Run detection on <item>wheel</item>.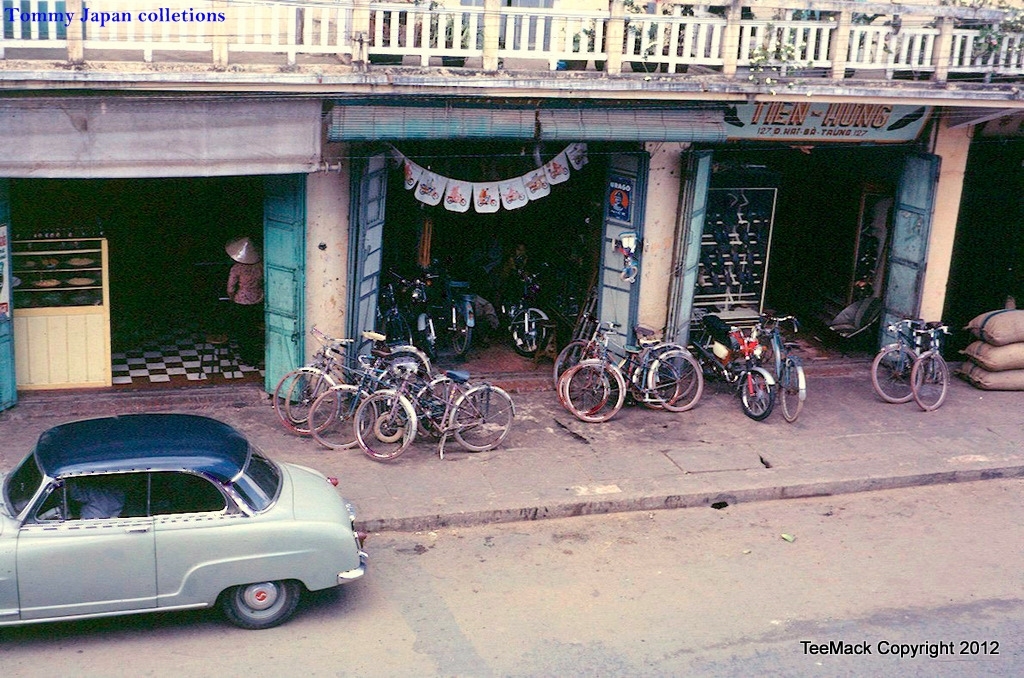
Result: 740:369:776:420.
